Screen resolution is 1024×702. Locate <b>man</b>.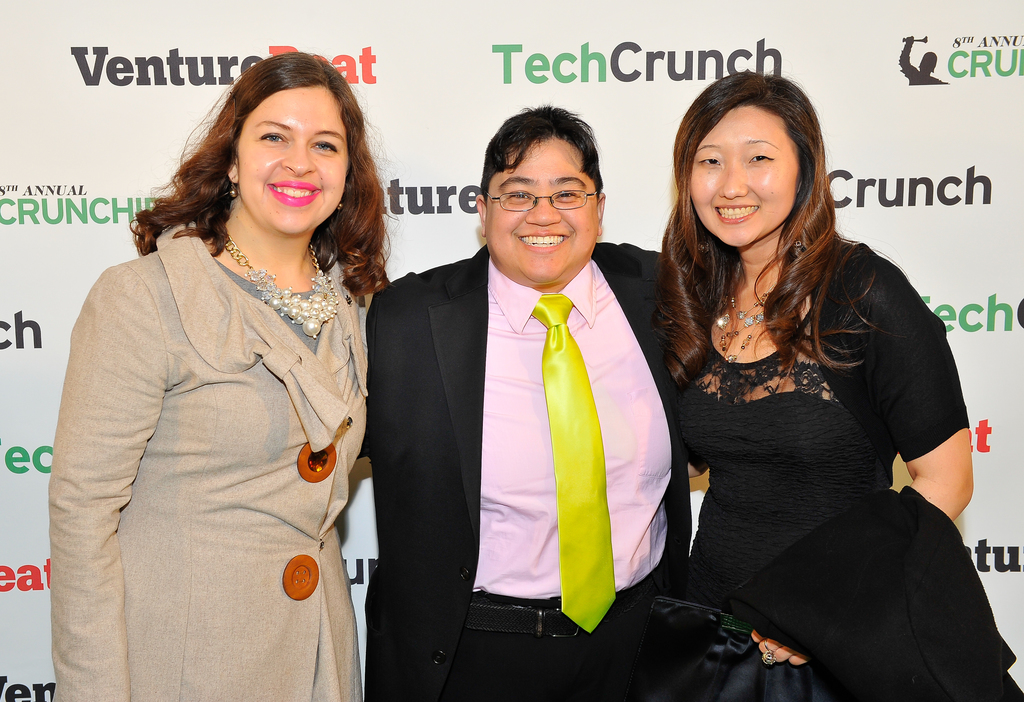
region(382, 74, 813, 678).
